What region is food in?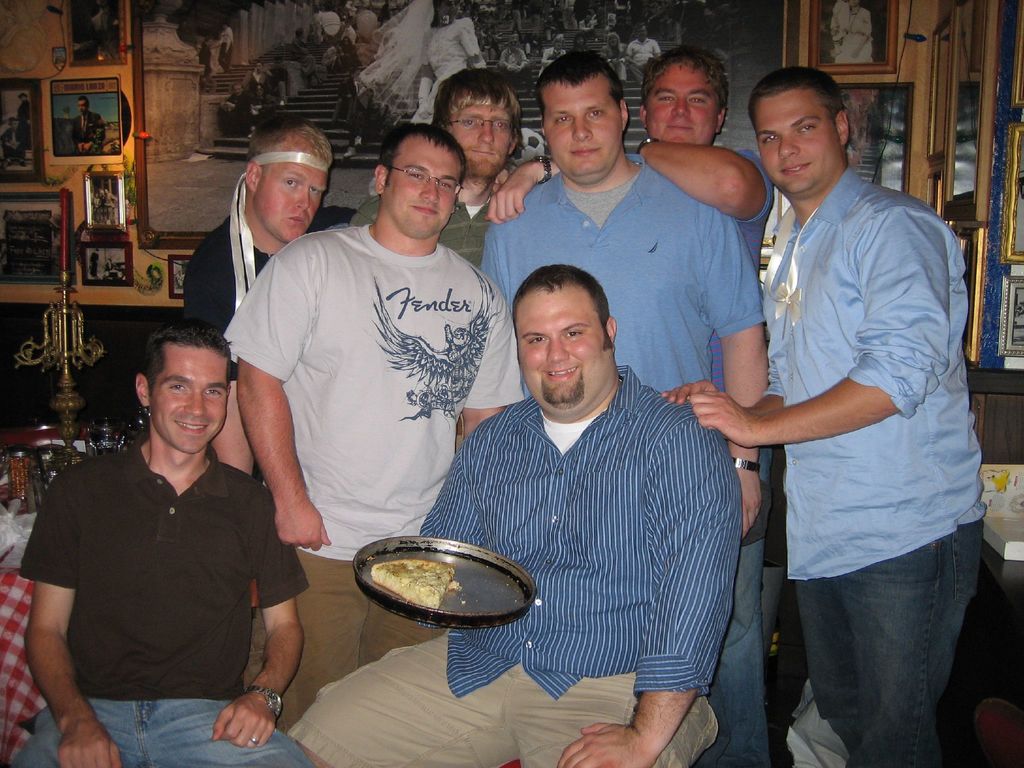
bbox=(341, 555, 461, 627).
